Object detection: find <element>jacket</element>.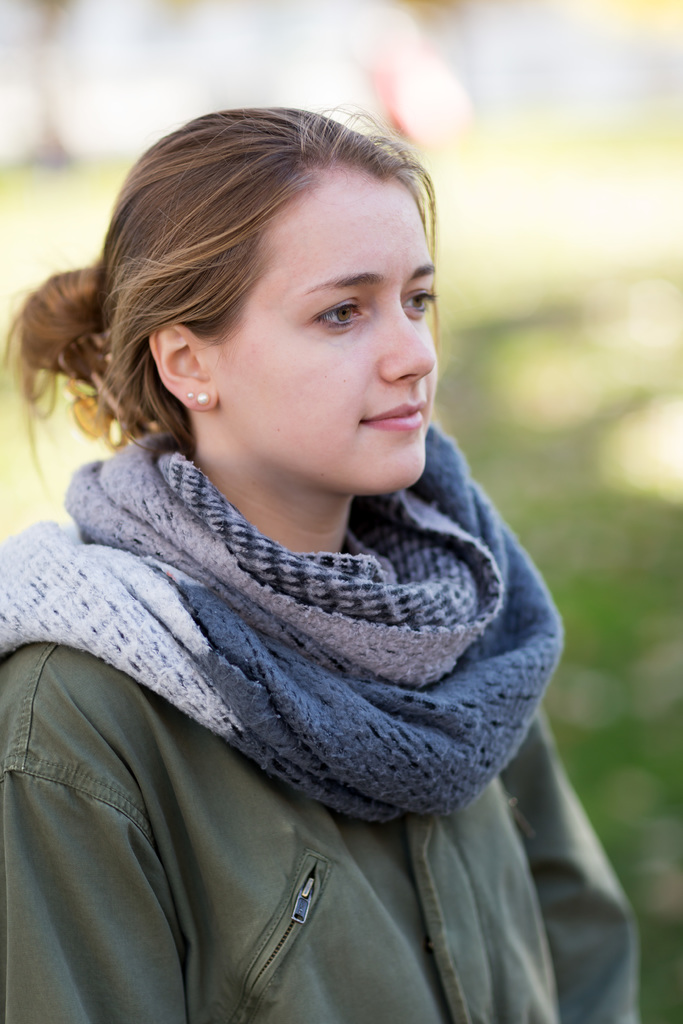
pyautogui.locateOnScreen(3, 660, 551, 1010).
